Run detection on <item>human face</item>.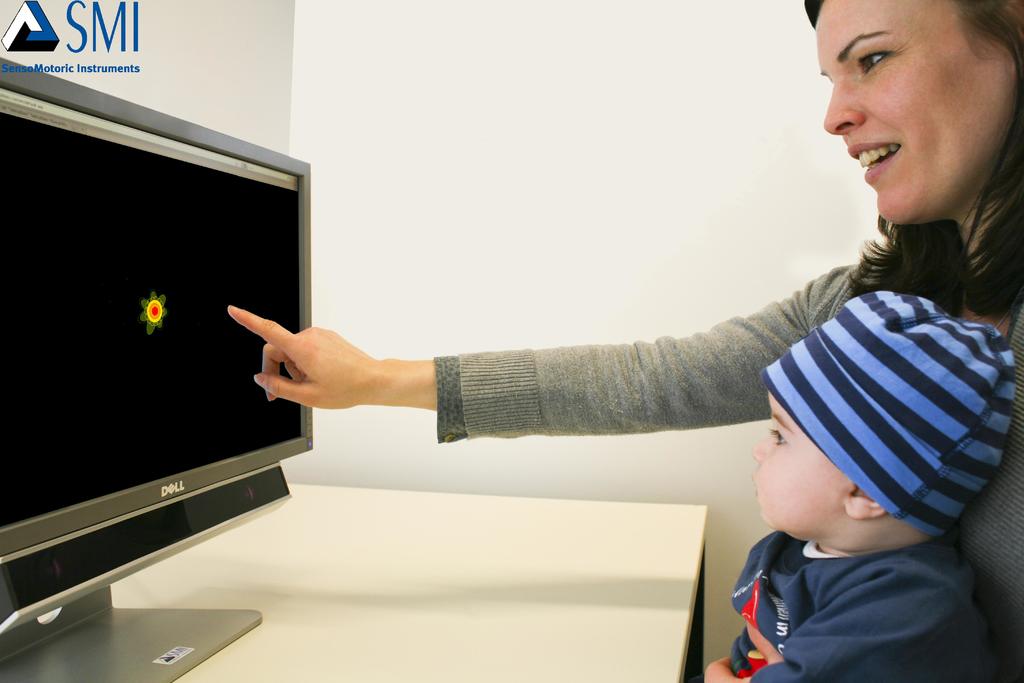
Result: 750,390,839,545.
